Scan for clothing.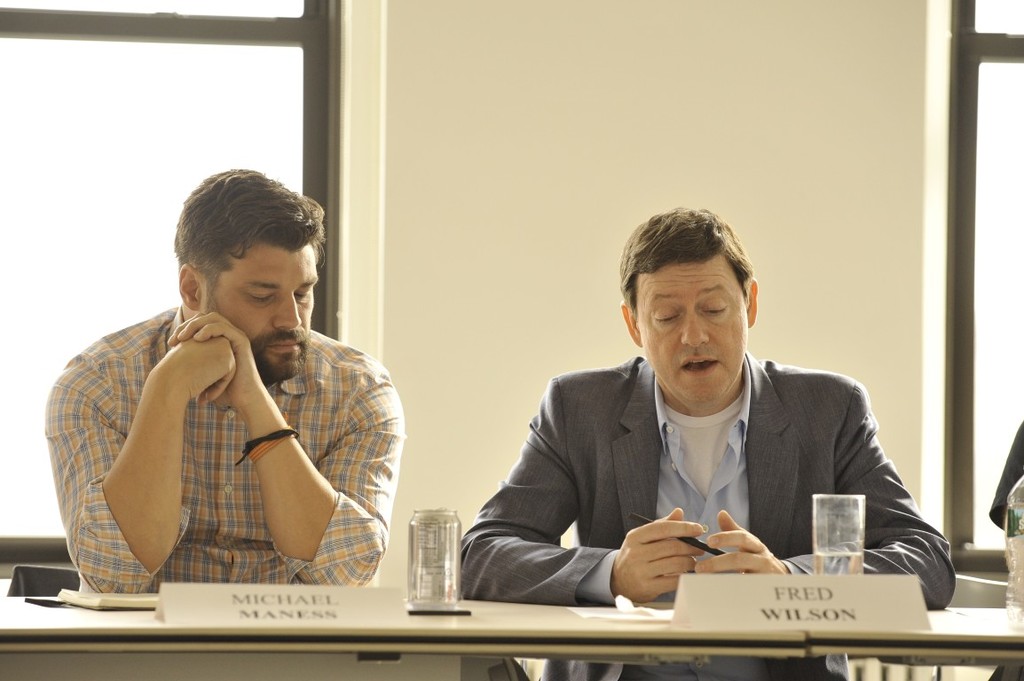
Scan result: <region>992, 422, 1023, 677</region>.
